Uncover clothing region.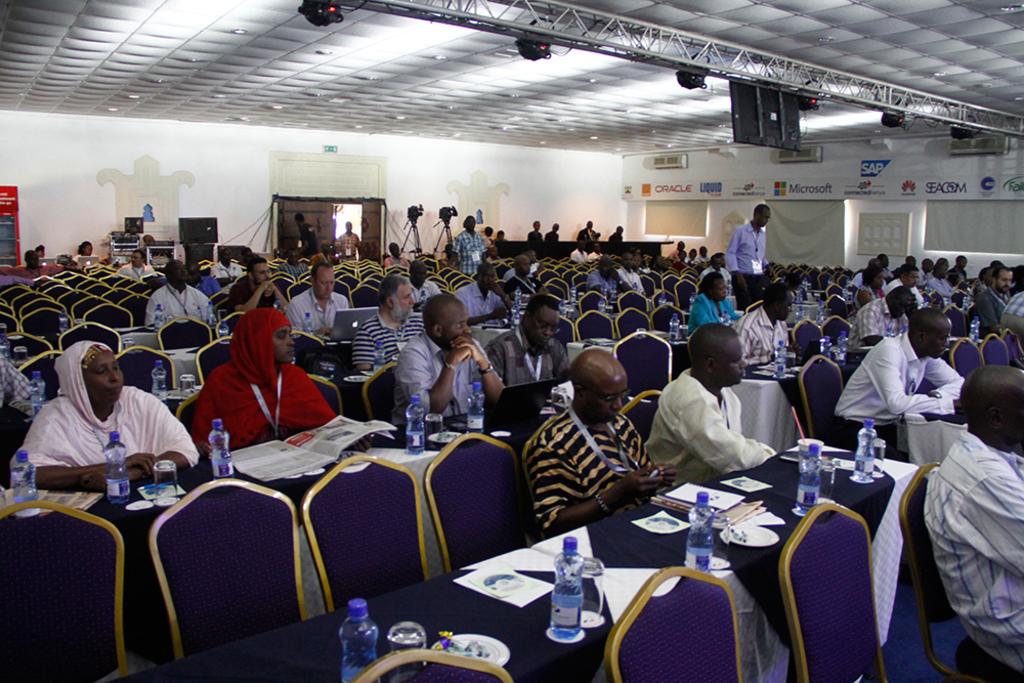
Uncovered: [699,263,735,301].
